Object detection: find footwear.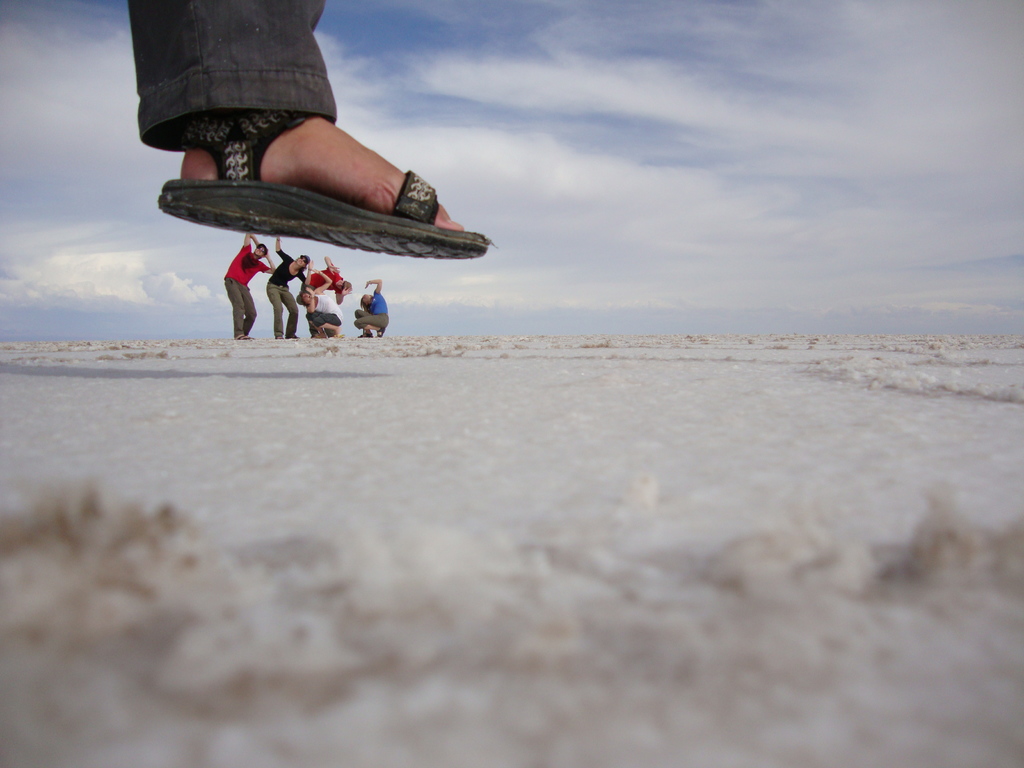
detection(141, 116, 485, 281).
